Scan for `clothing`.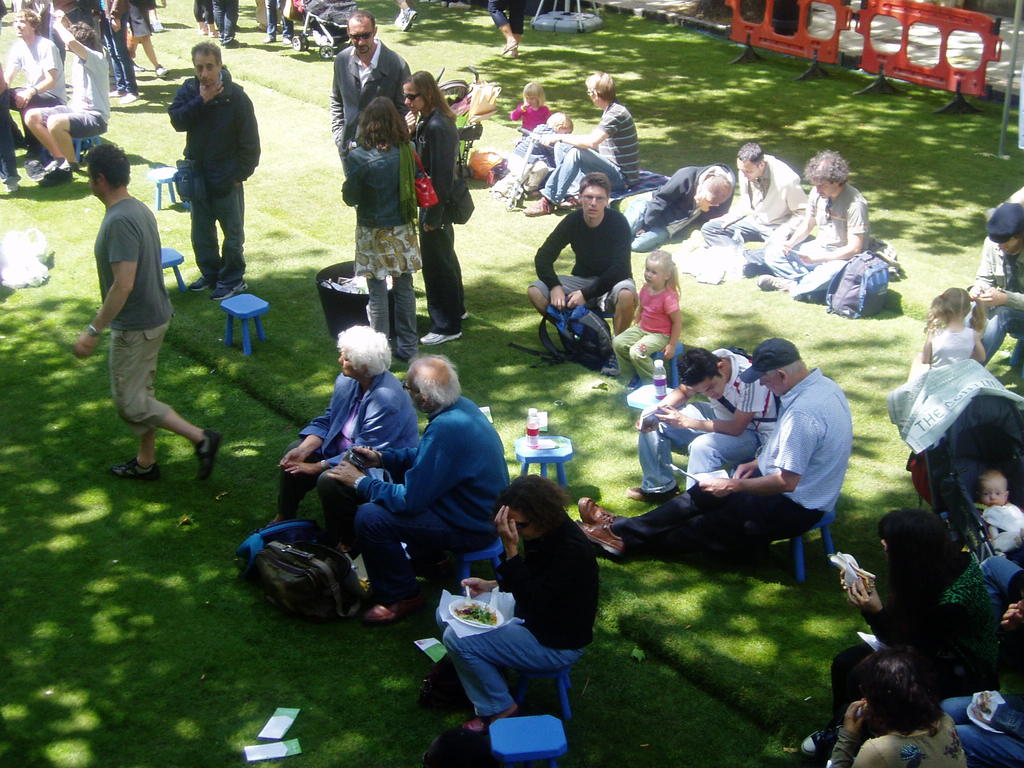
Scan result: bbox=[408, 107, 474, 335].
